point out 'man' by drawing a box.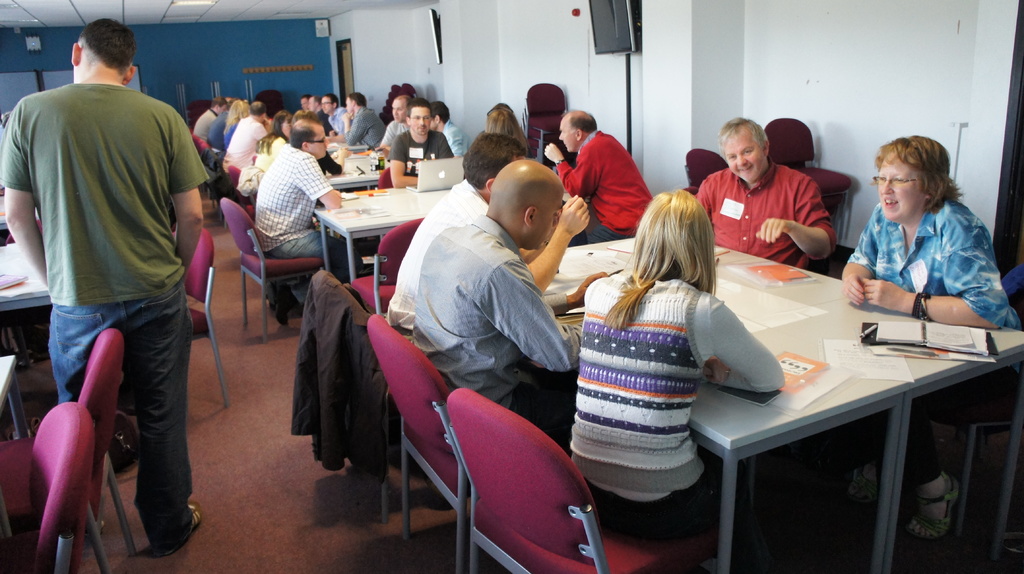
<region>544, 110, 666, 248</region>.
